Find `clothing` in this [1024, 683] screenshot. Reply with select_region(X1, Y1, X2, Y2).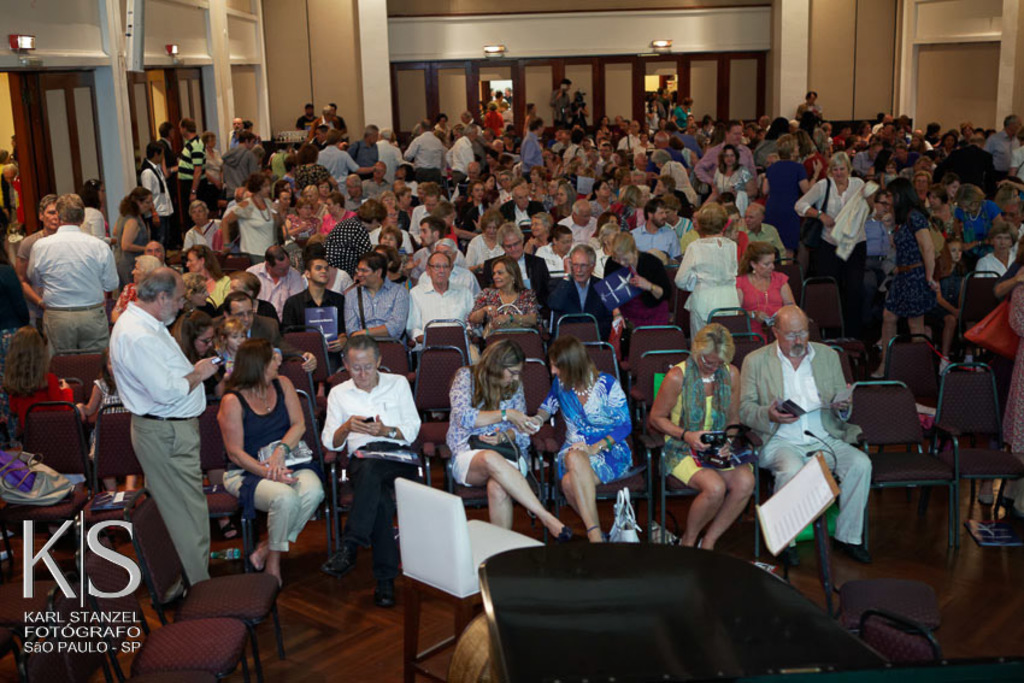
select_region(318, 226, 383, 281).
